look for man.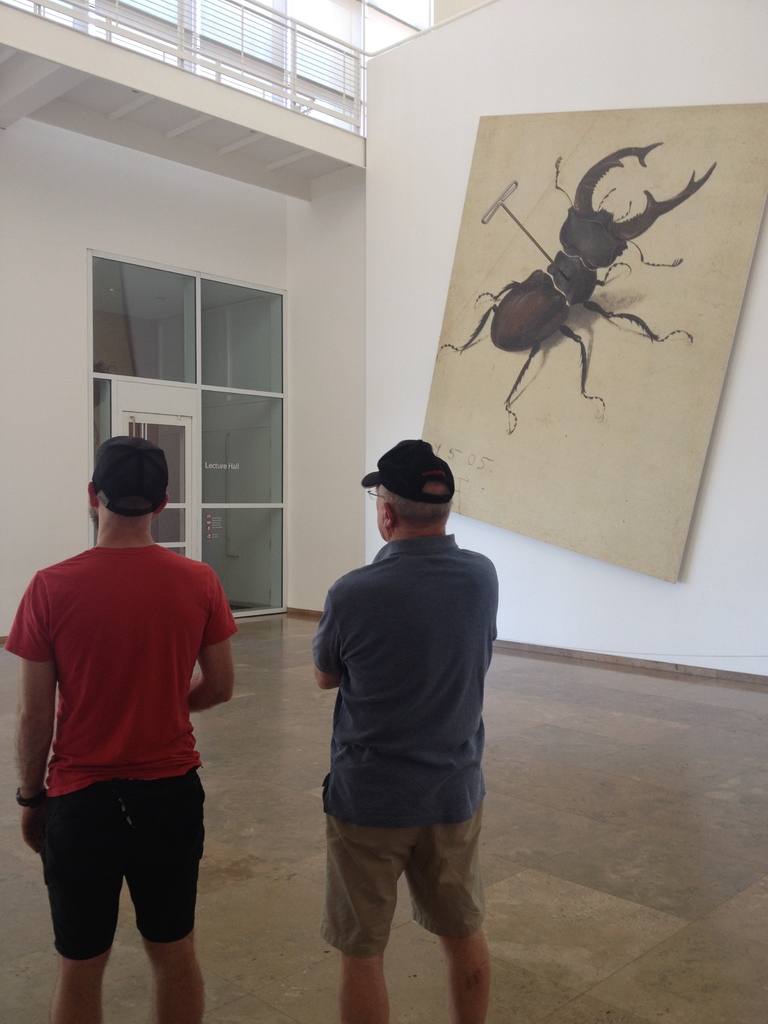
Found: left=290, top=429, right=515, bottom=1005.
